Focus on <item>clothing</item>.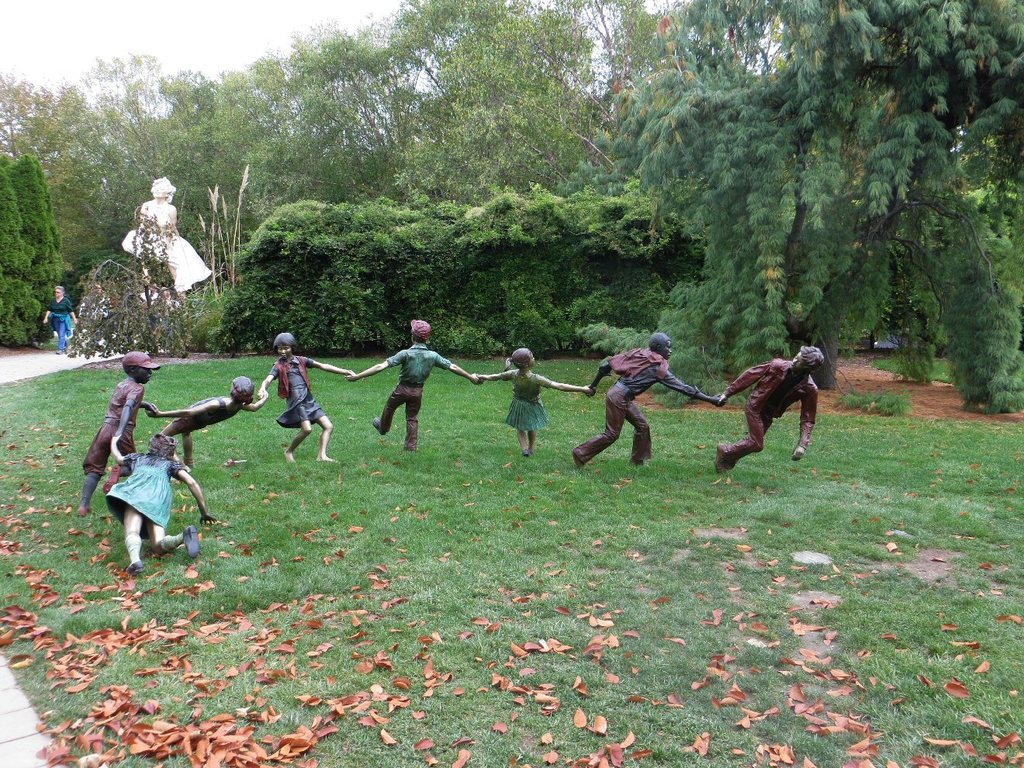
Focused at x1=268, y1=349, x2=326, y2=429.
